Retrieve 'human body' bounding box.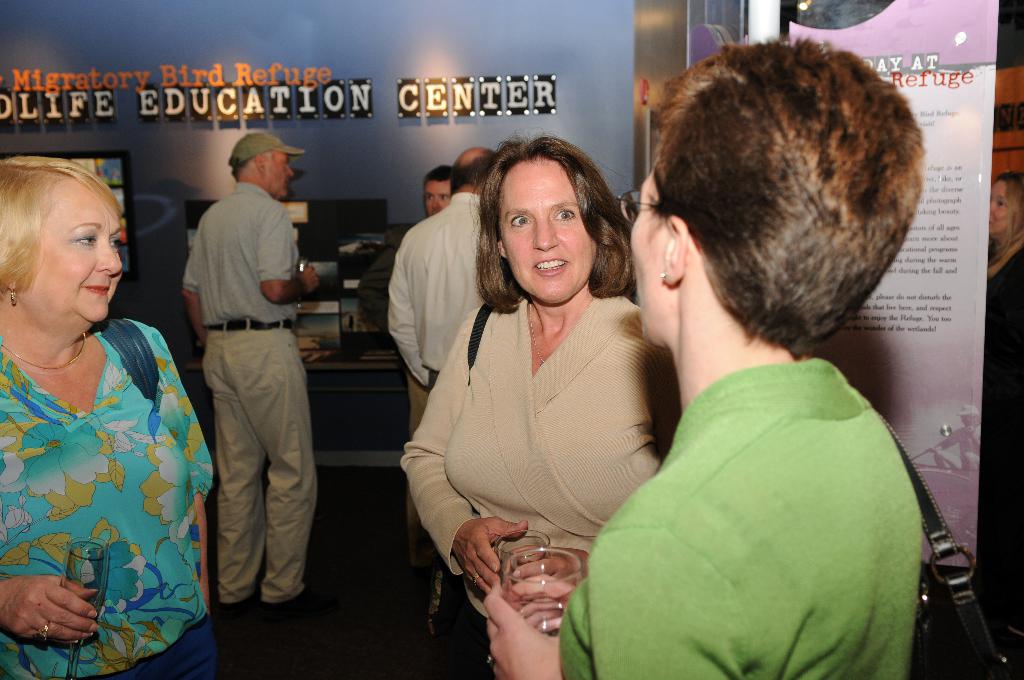
Bounding box: 983 243 1022 636.
